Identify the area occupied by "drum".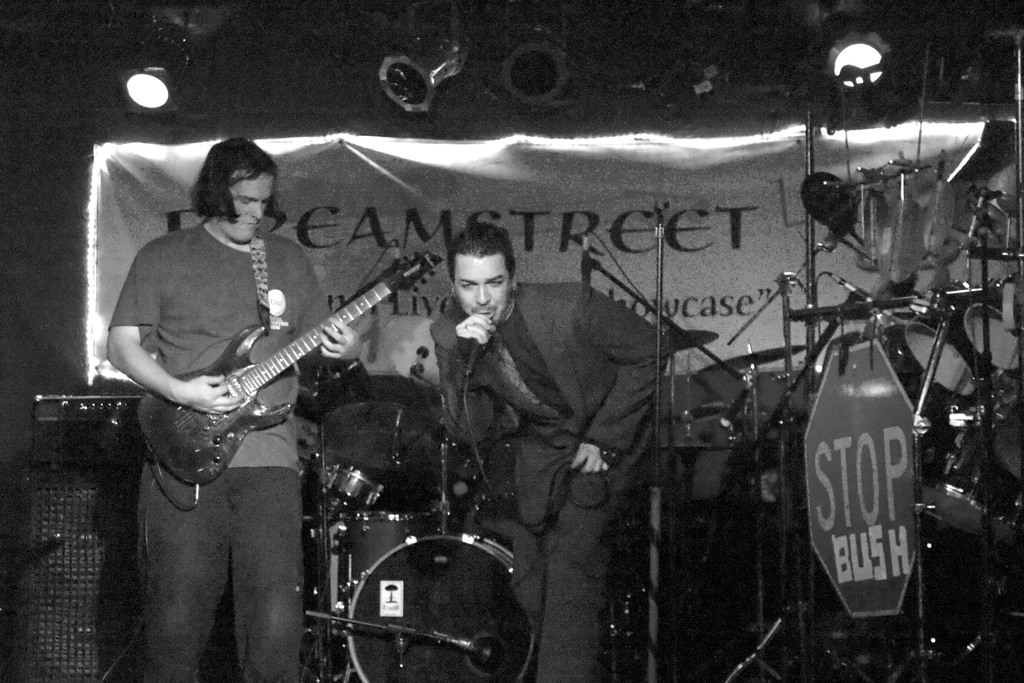
Area: [295,382,321,470].
